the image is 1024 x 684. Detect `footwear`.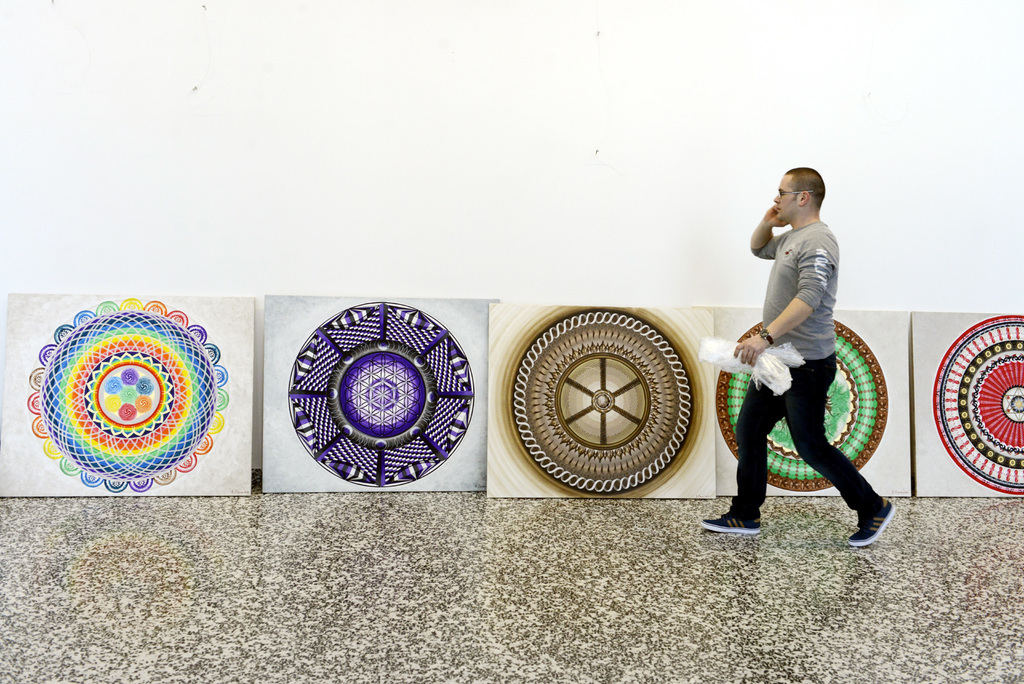
Detection: 700,506,764,537.
